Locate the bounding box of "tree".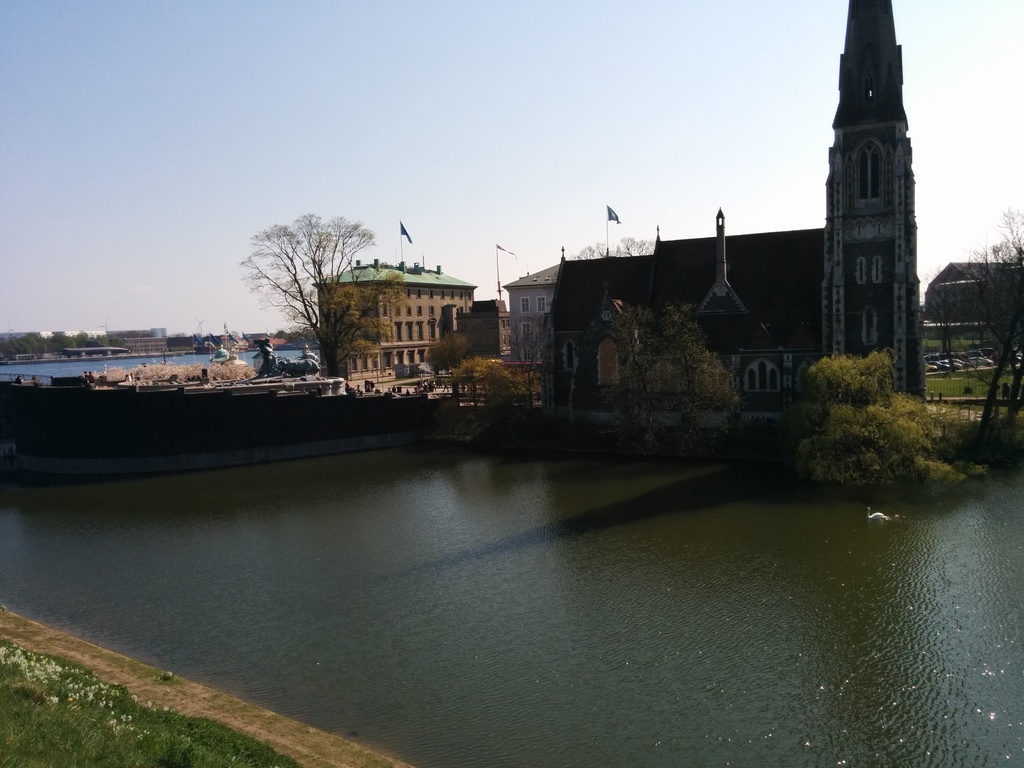
Bounding box: left=236, top=211, right=399, bottom=380.
